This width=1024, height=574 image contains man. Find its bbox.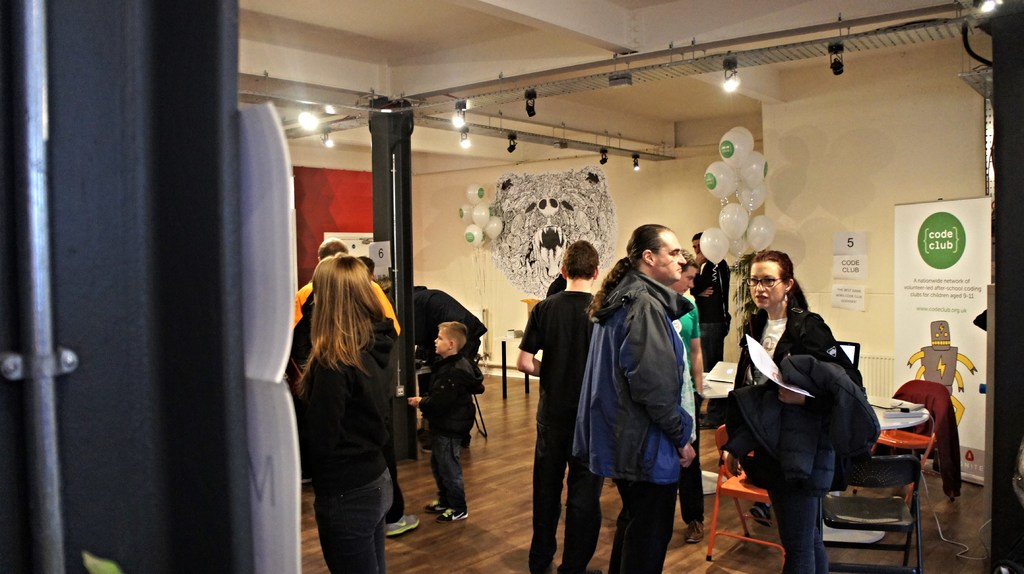
left=355, top=254, right=399, bottom=335.
